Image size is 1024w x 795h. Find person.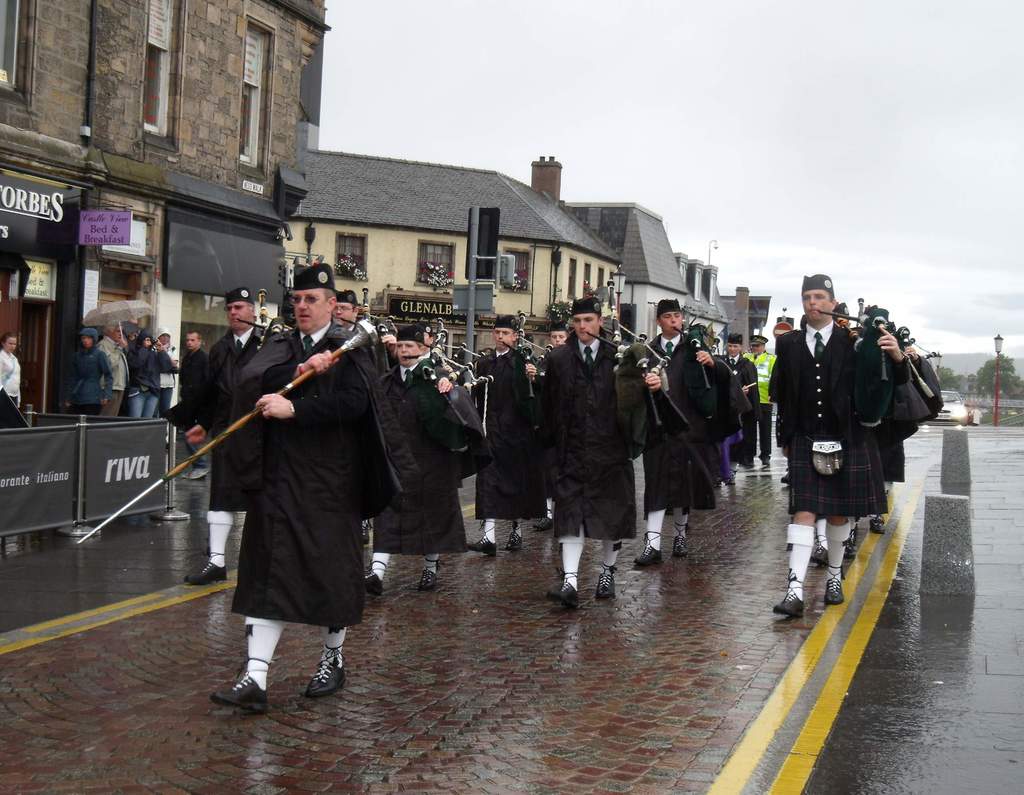
box=[209, 258, 419, 707].
